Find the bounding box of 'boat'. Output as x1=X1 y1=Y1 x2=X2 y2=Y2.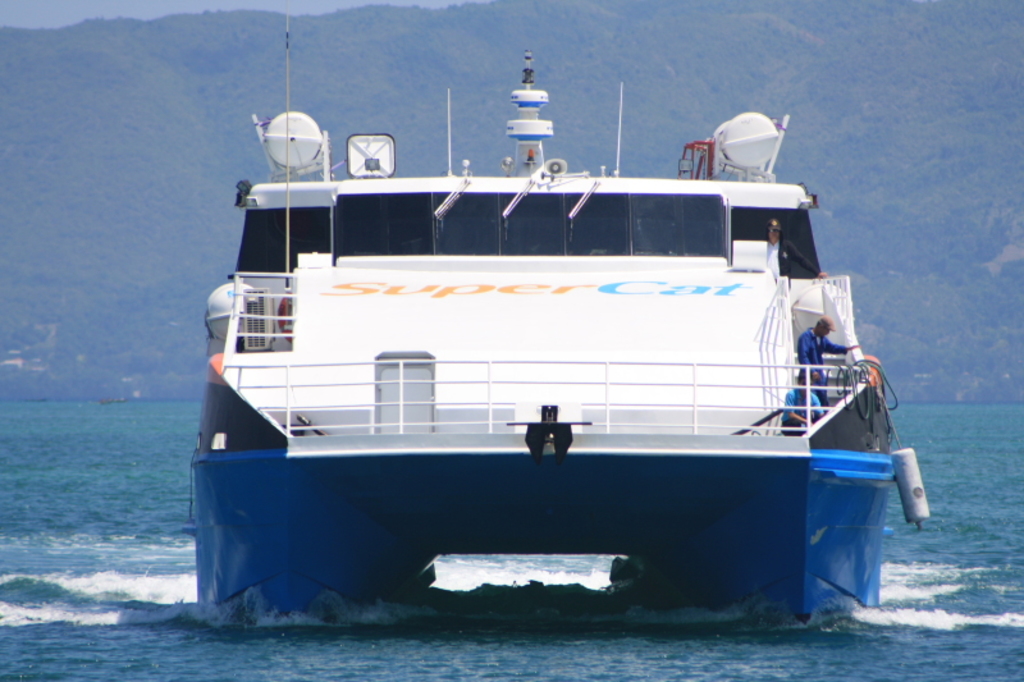
x1=172 y1=20 x2=919 y2=622.
